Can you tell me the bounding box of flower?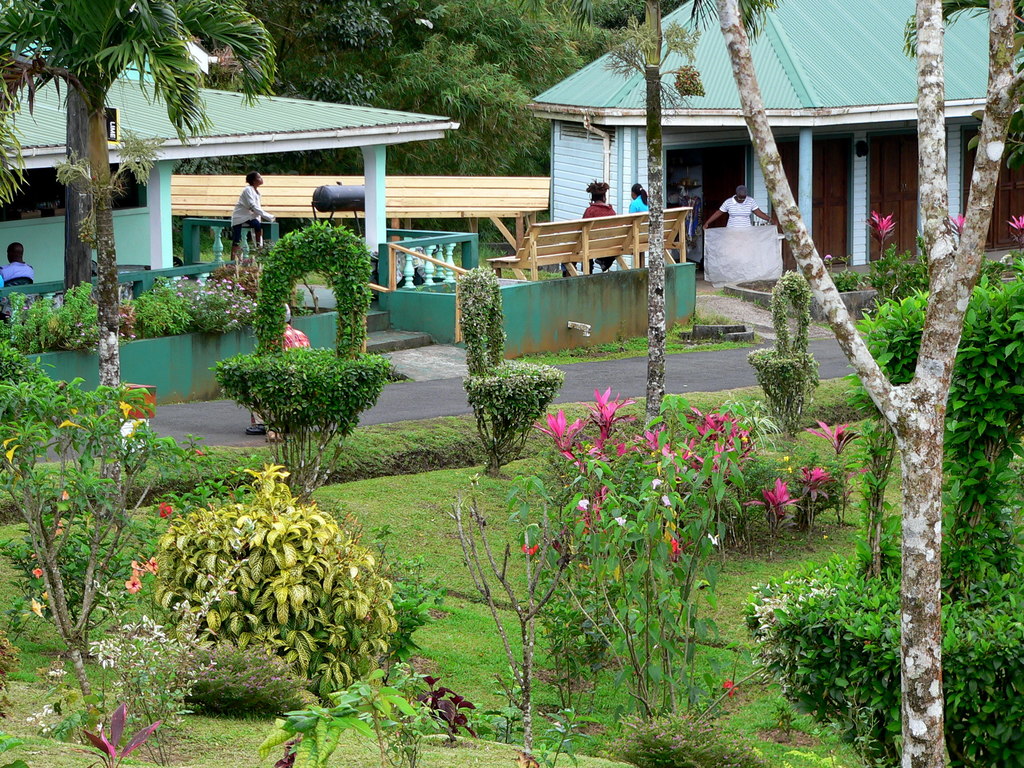
l=803, t=417, r=867, b=452.
